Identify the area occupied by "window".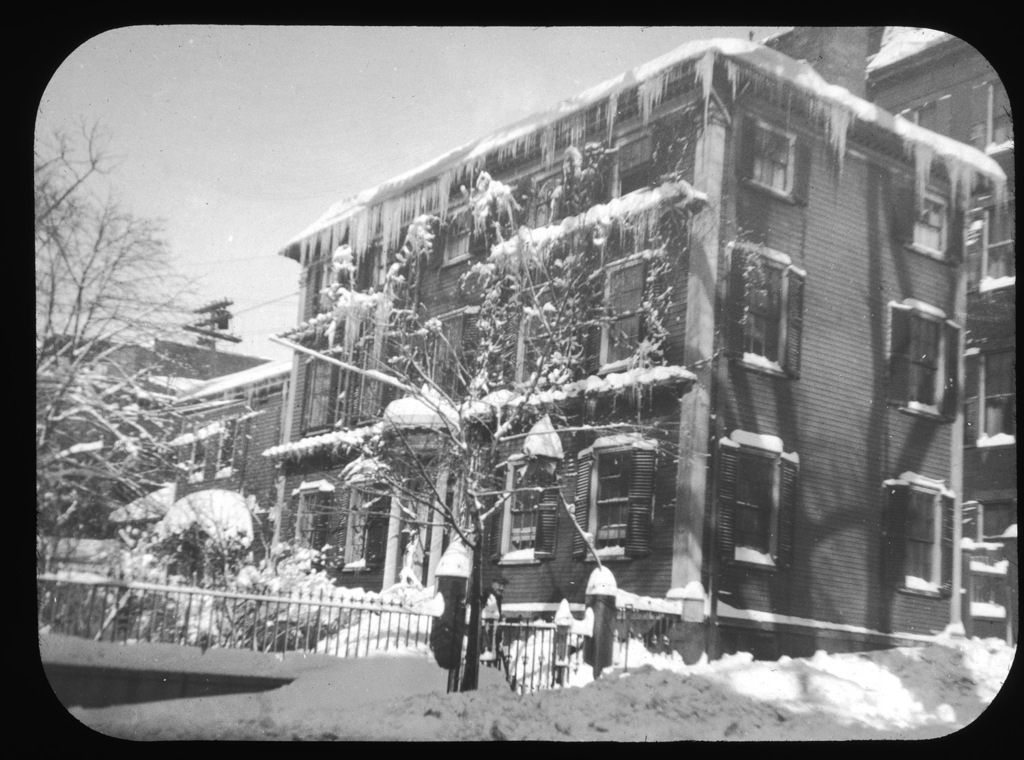
Area: x1=289, y1=484, x2=336, y2=552.
